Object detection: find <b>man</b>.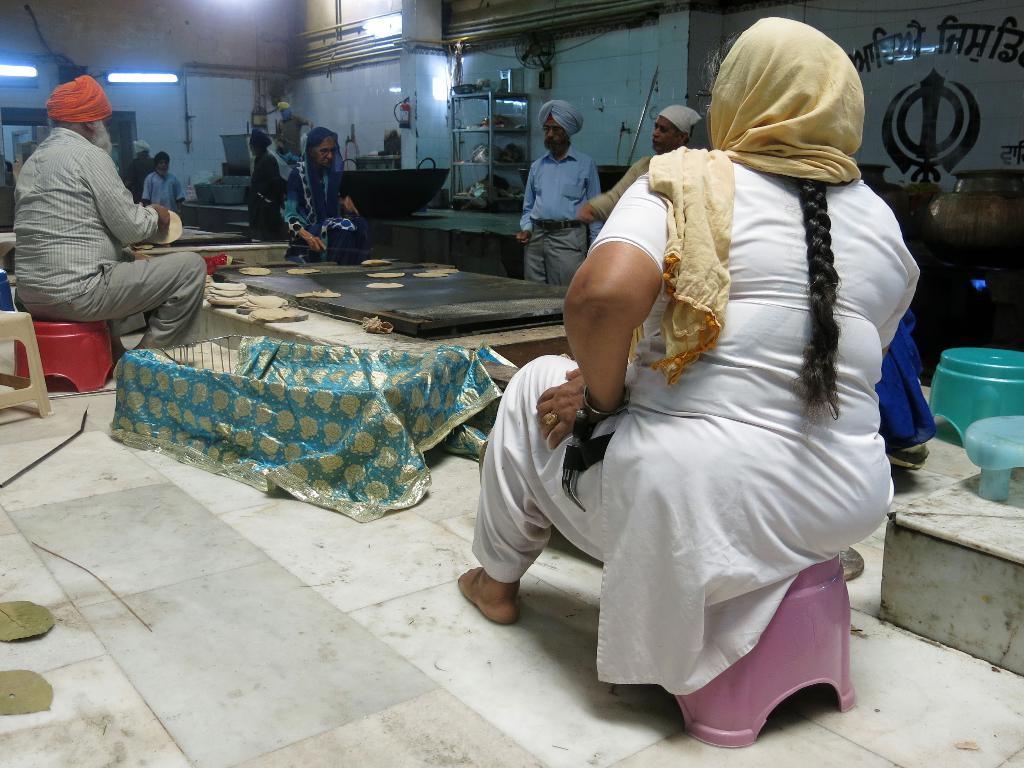
left=123, top=134, right=153, bottom=189.
